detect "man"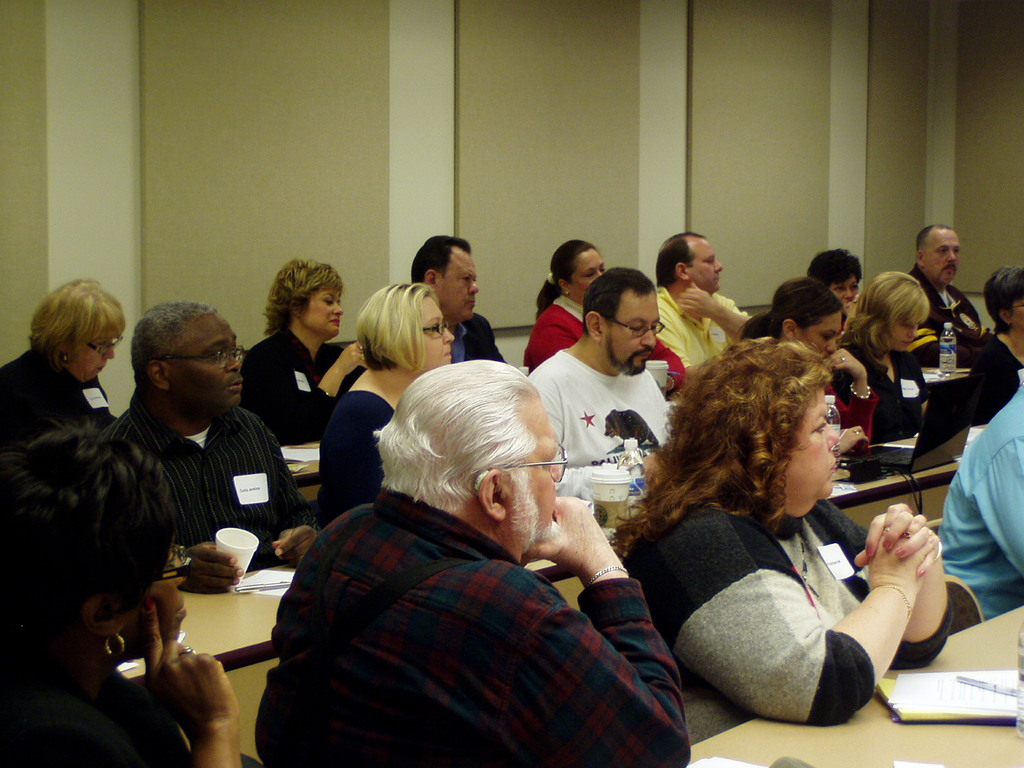
{"x1": 898, "y1": 221, "x2": 1006, "y2": 395}
